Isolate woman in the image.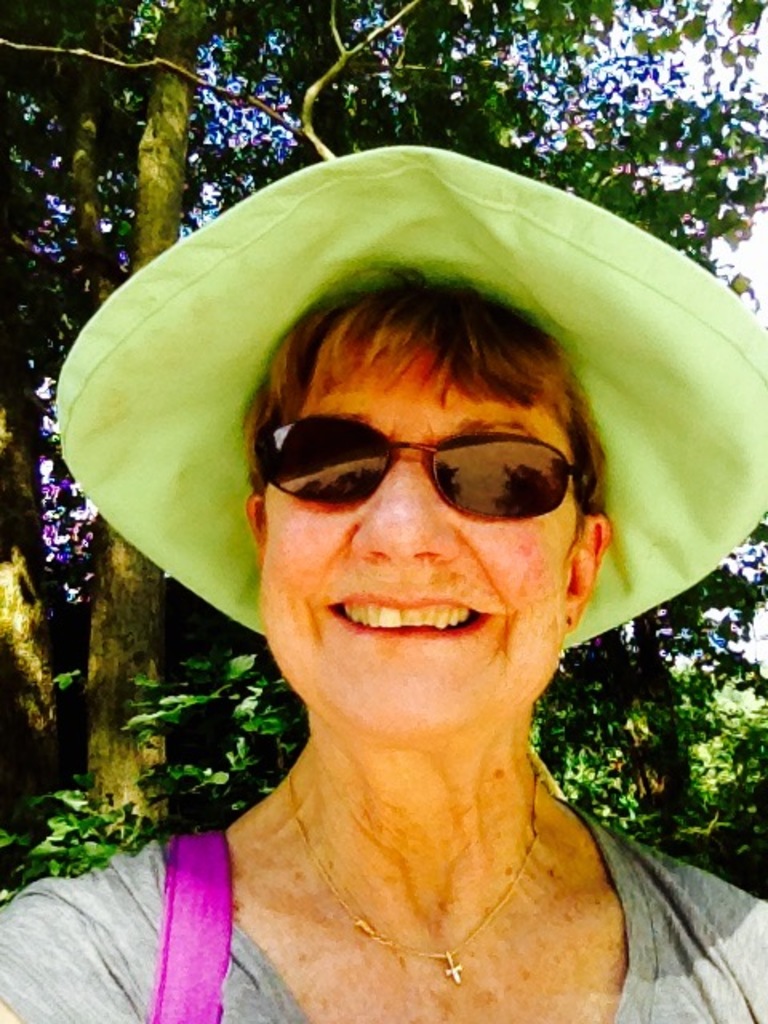
Isolated region: {"x1": 46, "y1": 99, "x2": 767, "y2": 1023}.
